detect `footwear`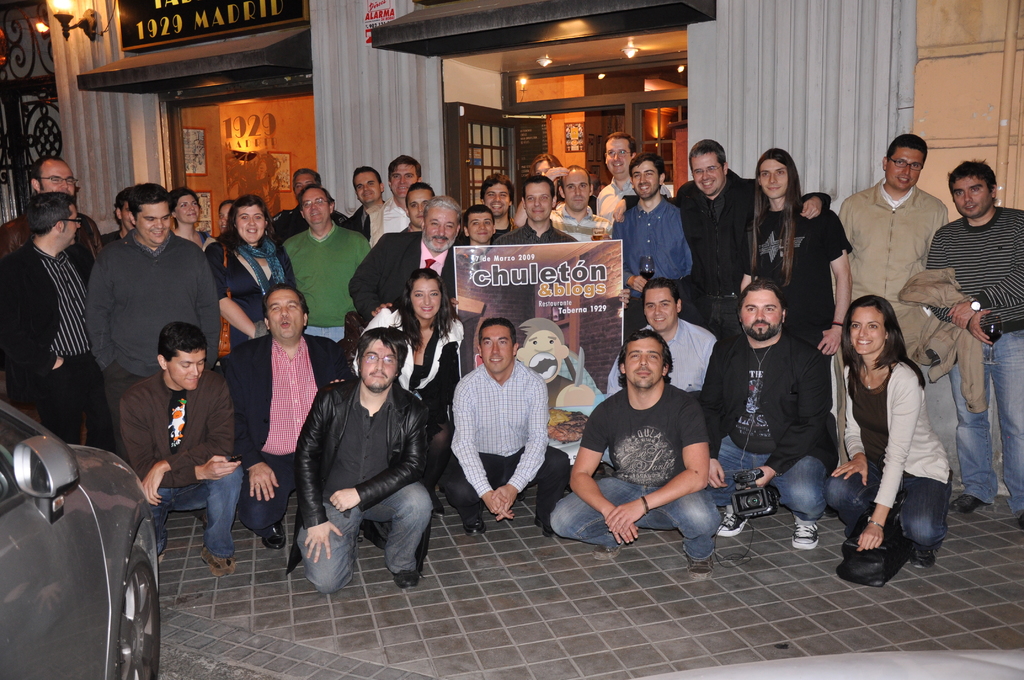
{"left": 535, "top": 514, "right": 555, "bottom": 534}
